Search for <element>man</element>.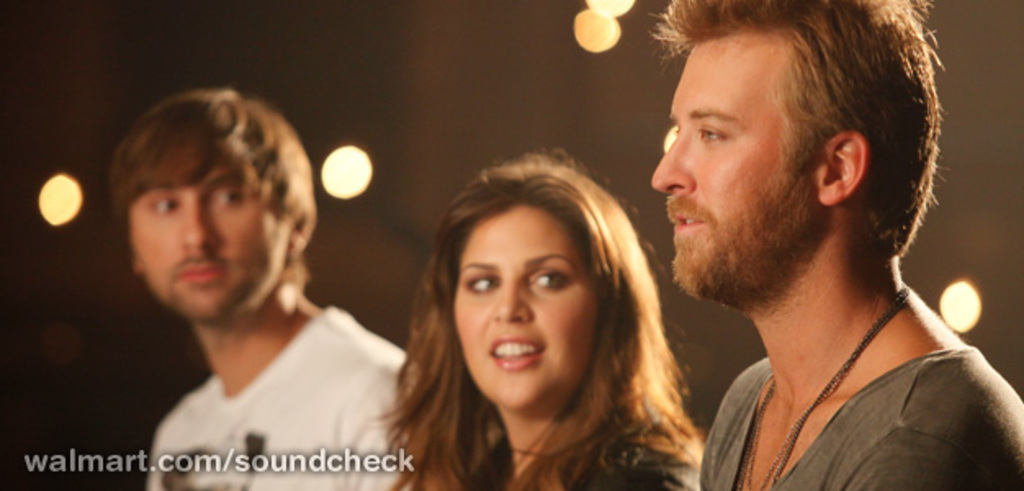
Found at left=74, top=87, right=415, bottom=471.
